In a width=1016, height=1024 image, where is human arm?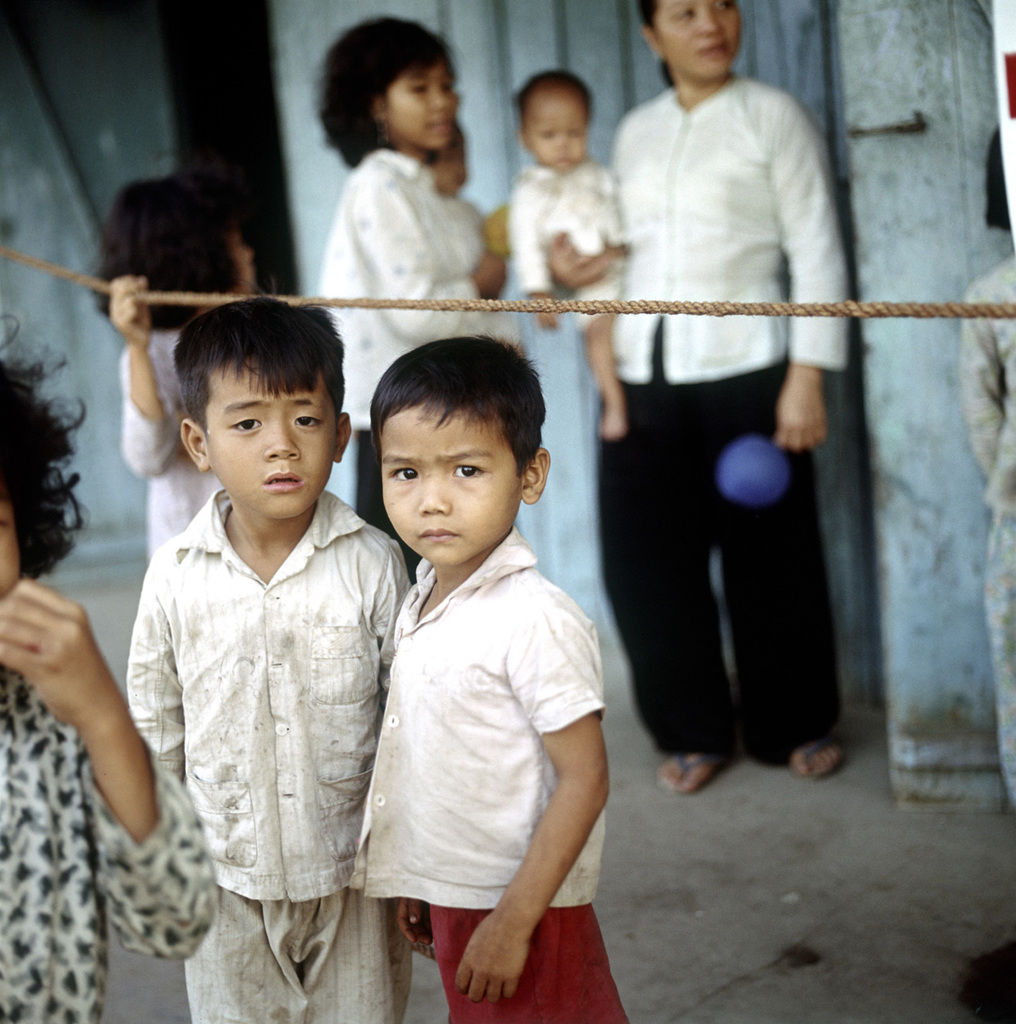
detection(772, 86, 855, 451).
